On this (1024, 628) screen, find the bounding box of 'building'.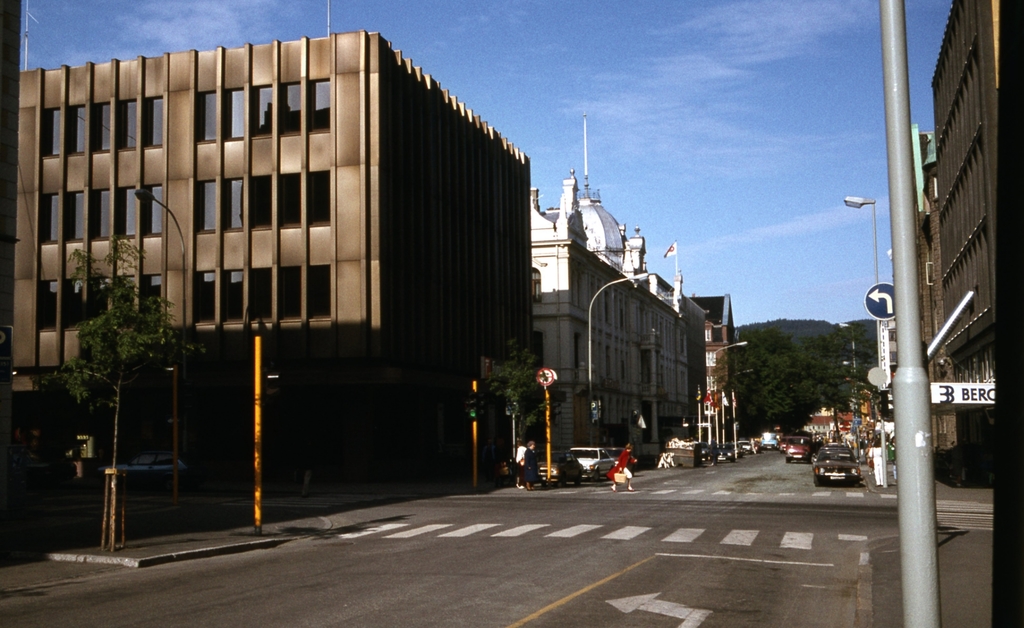
Bounding box: locate(528, 112, 689, 464).
